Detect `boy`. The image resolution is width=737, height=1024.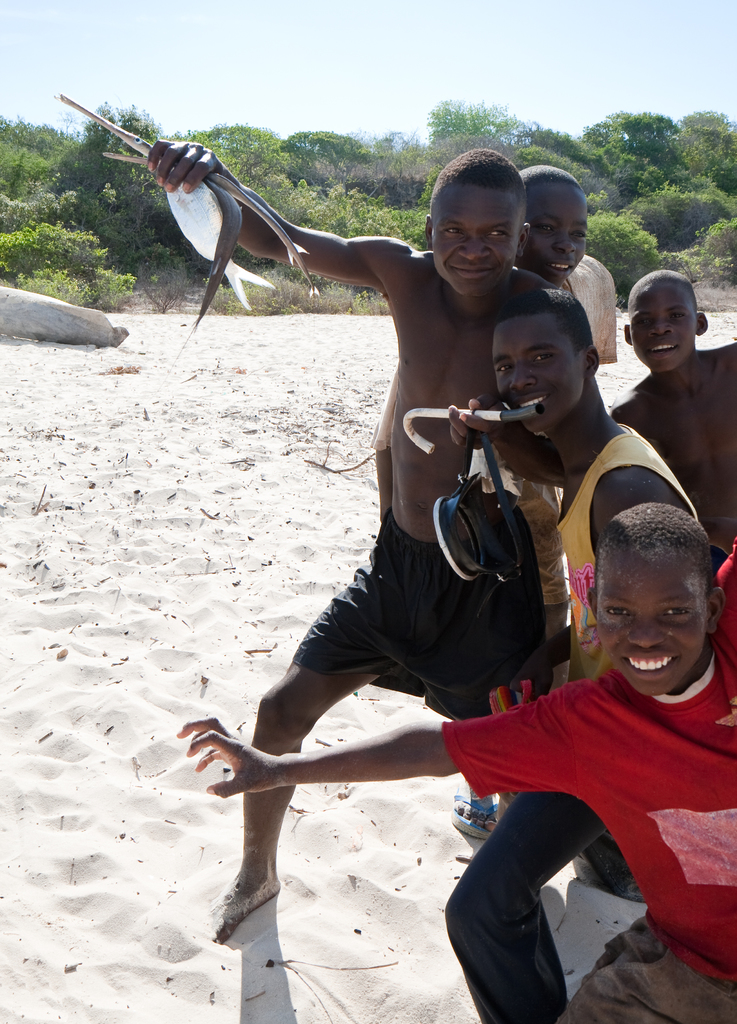
[left=611, top=273, right=736, bottom=559].
